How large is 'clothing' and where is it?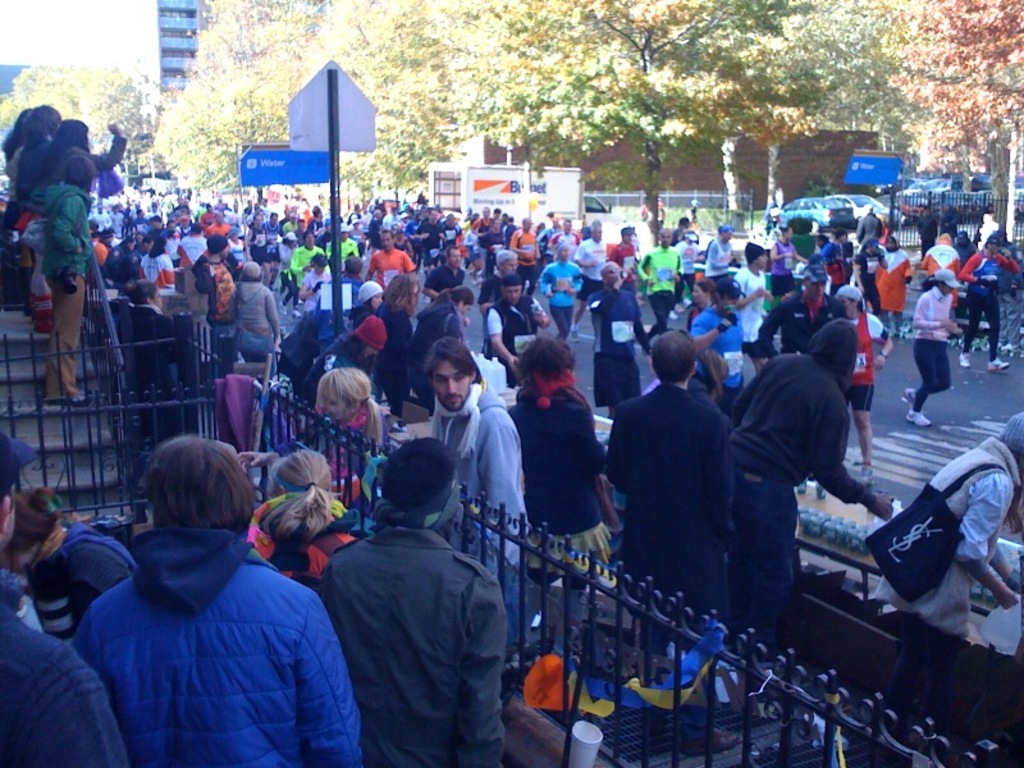
Bounding box: BBox(526, 383, 621, 563).
